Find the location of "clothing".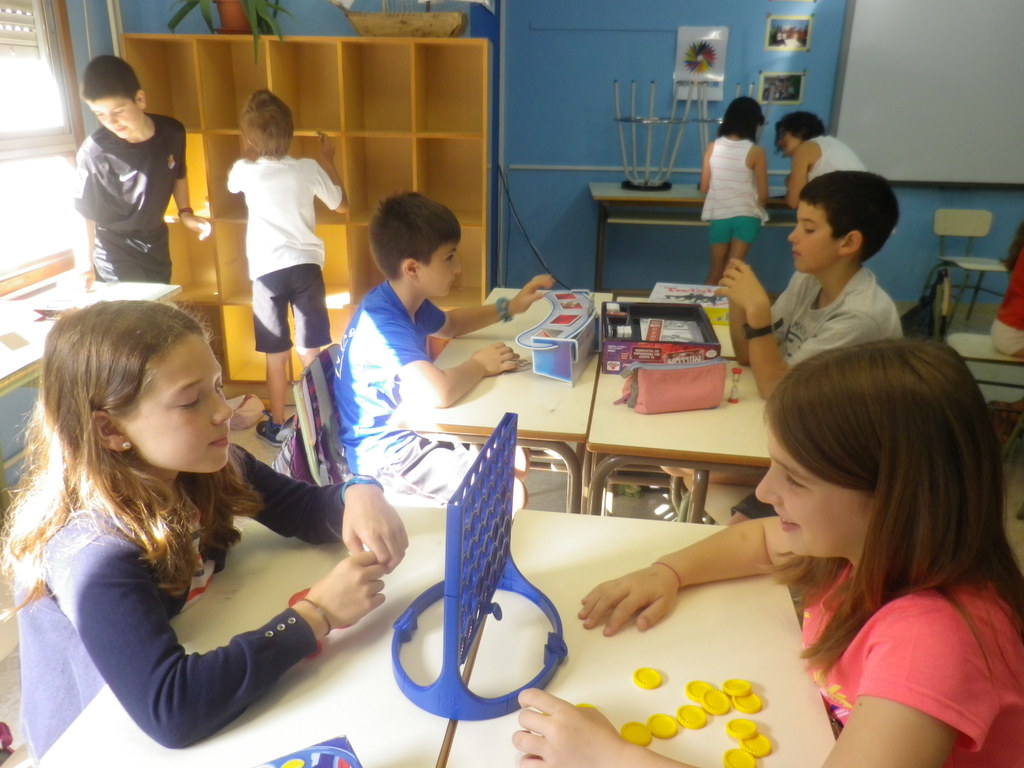
Location: left=984, top=243, right=1023, bottom=359.
